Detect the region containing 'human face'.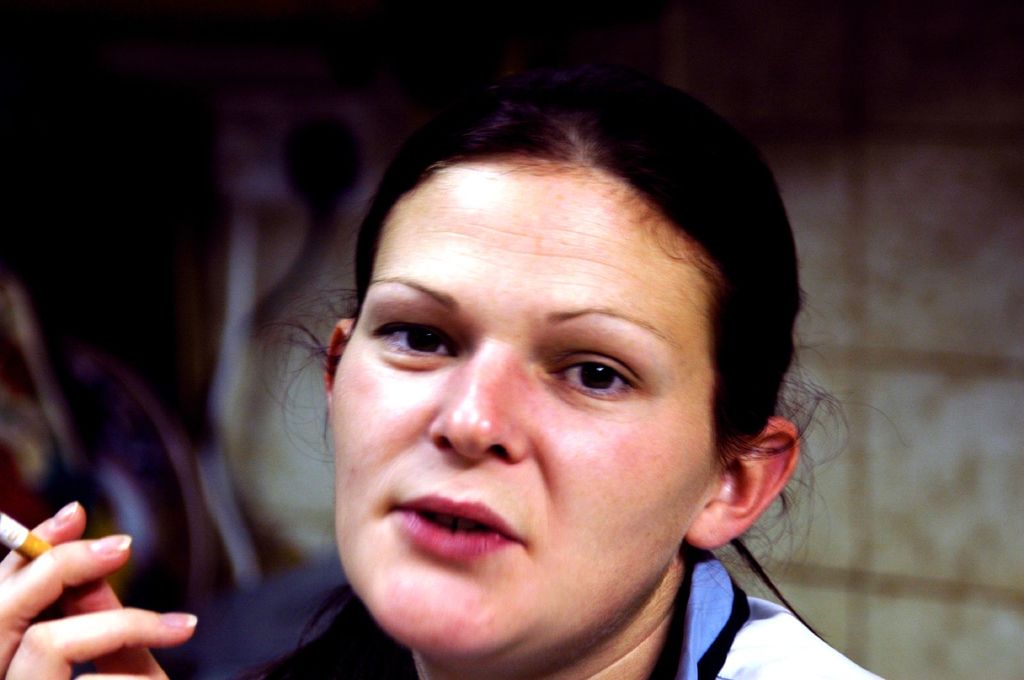
left=328, top=157, right=716, bottom=644.
